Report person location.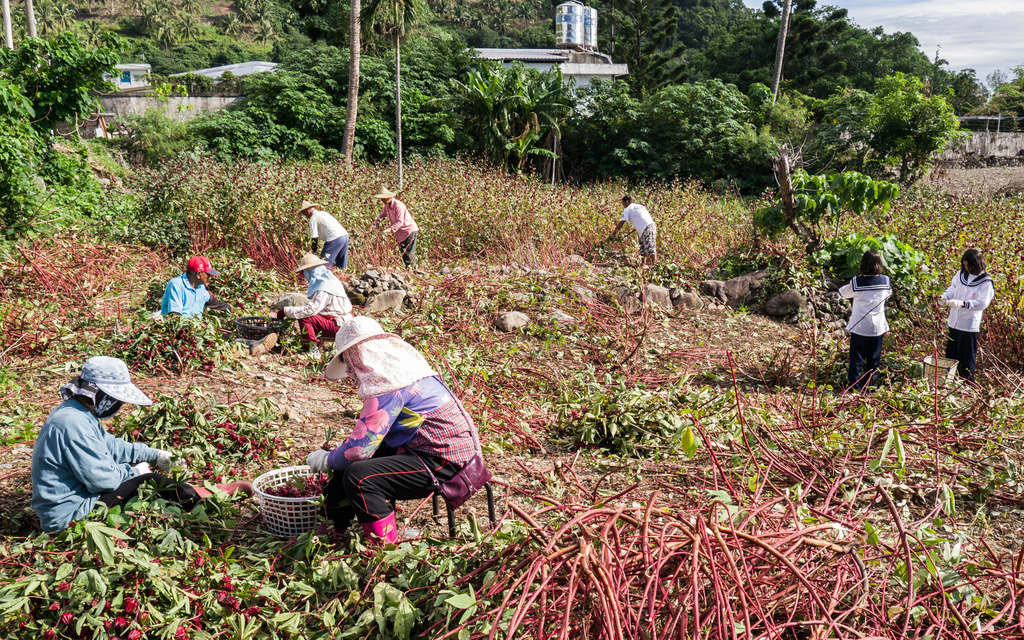
Report: x1=840 y1=252 x2=895 y2=392.
